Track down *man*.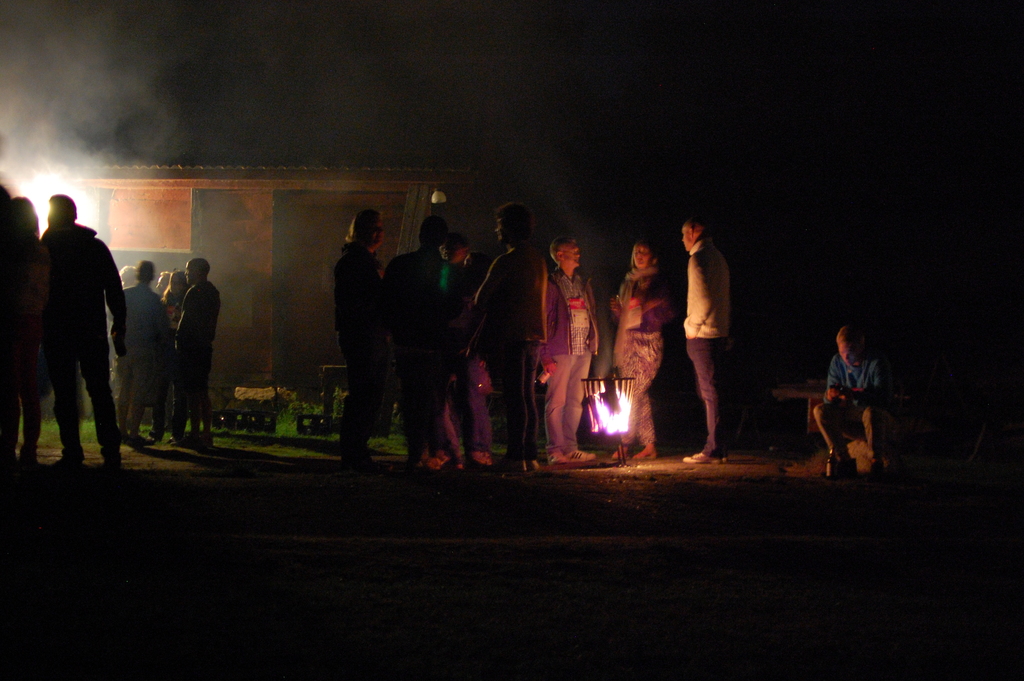
Tracked to <bbox>800, 316, 902, 483</bbox>.
